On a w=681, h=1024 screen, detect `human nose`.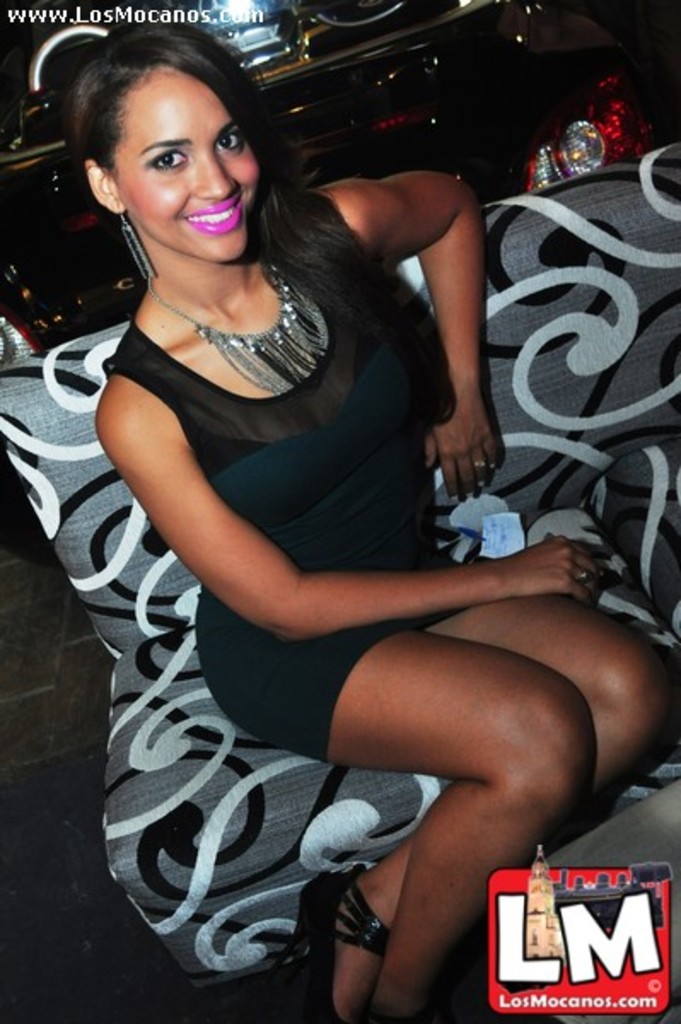
Rect(193, 148, 237, 198).
